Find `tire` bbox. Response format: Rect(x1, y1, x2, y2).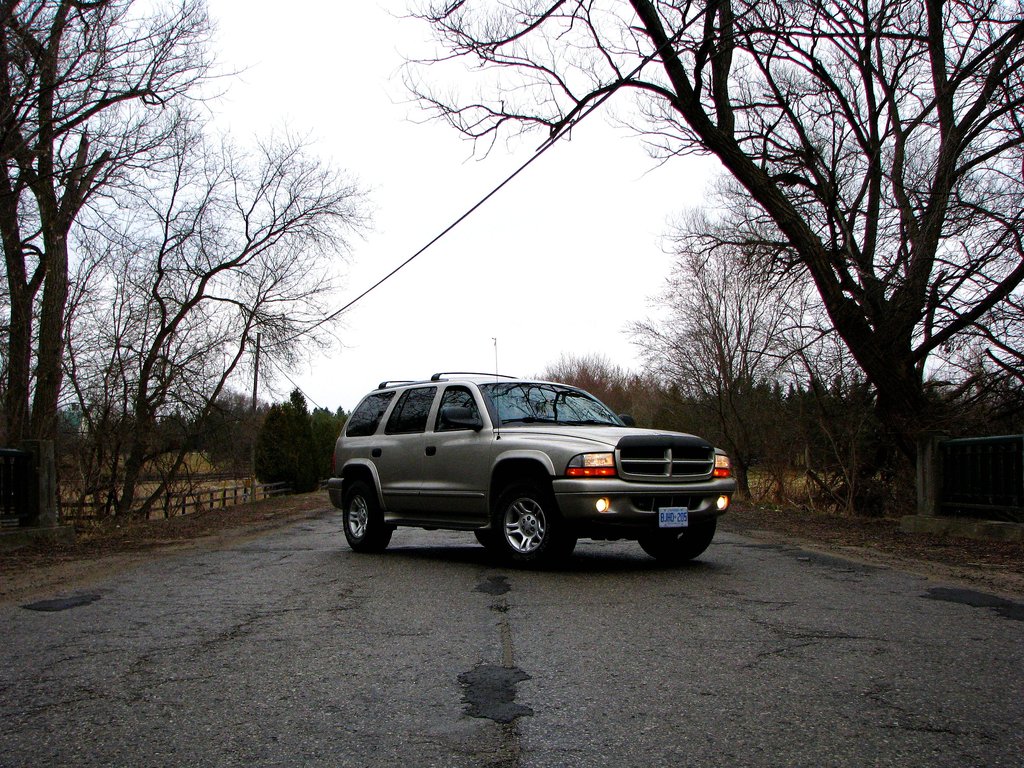
Rect(476, 486, 572, 568).
